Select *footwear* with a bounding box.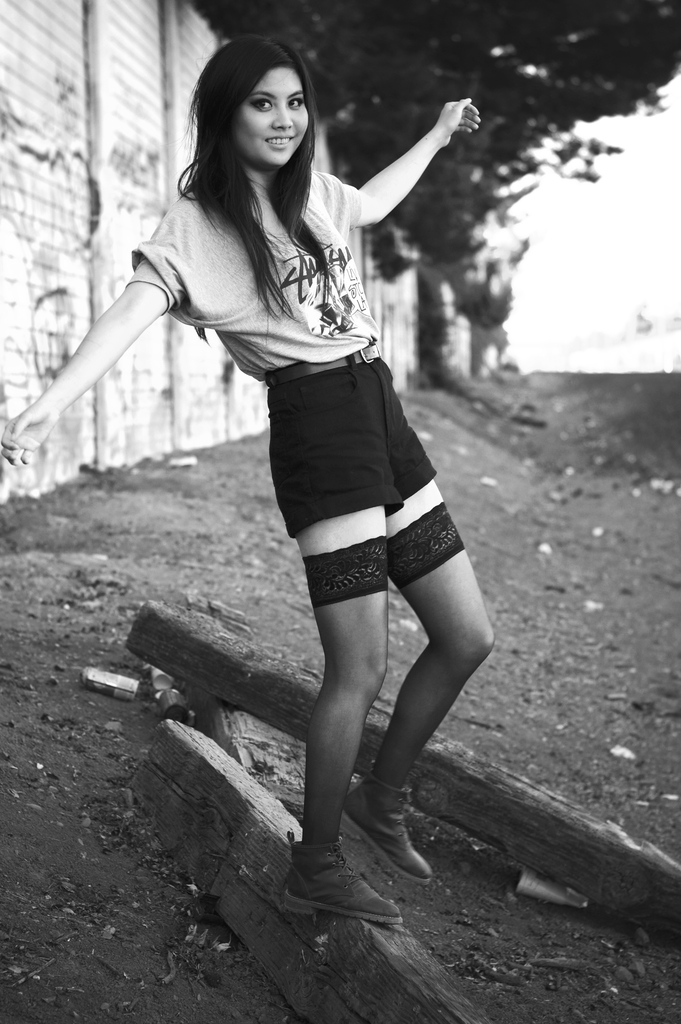
(341,767,428,879).
